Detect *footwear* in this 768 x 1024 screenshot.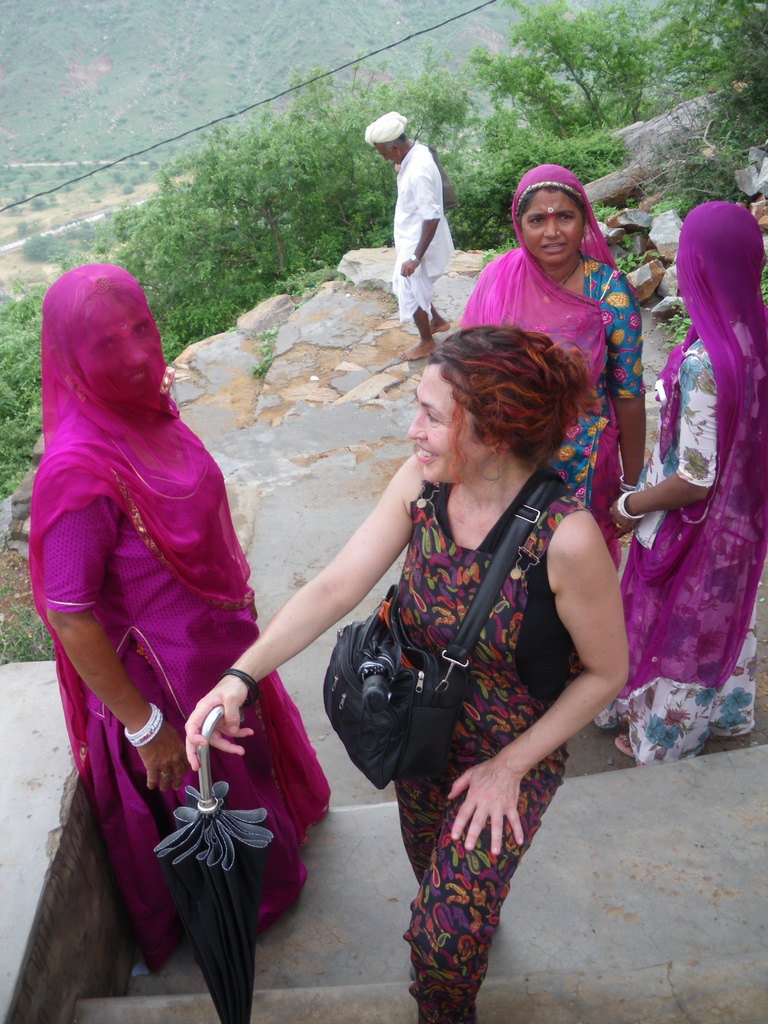
Detection: detection(606, 725, 637, 748).
